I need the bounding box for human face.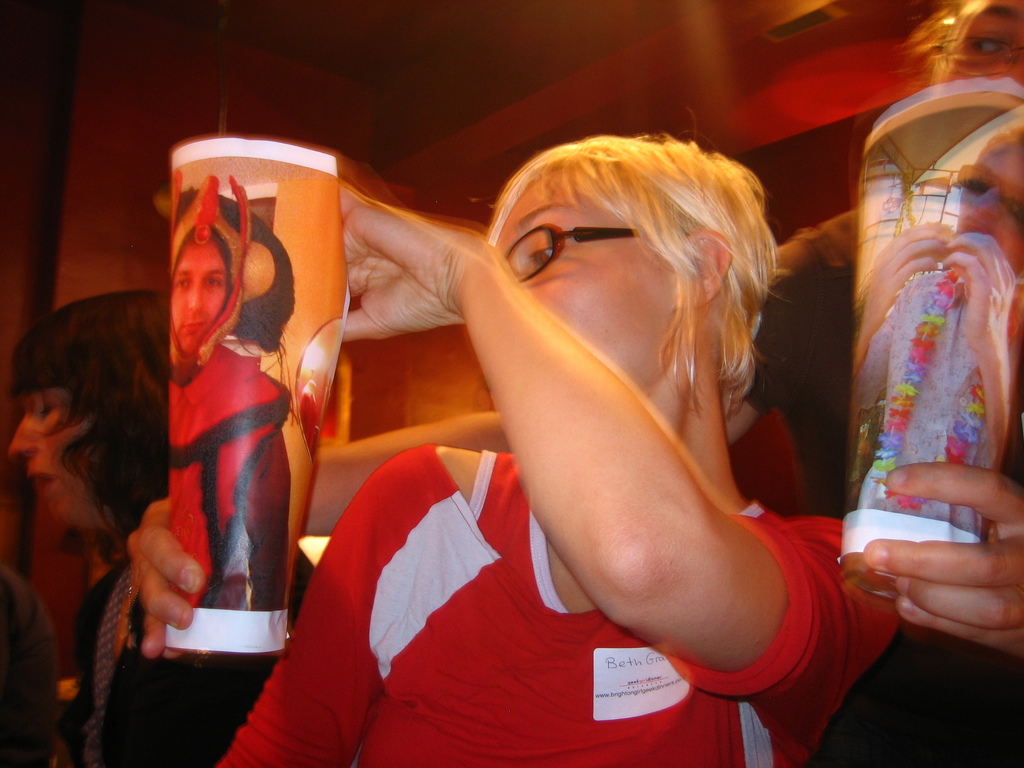
Here it is: (x1=953, y1=138, x2=1023, y2=259).
